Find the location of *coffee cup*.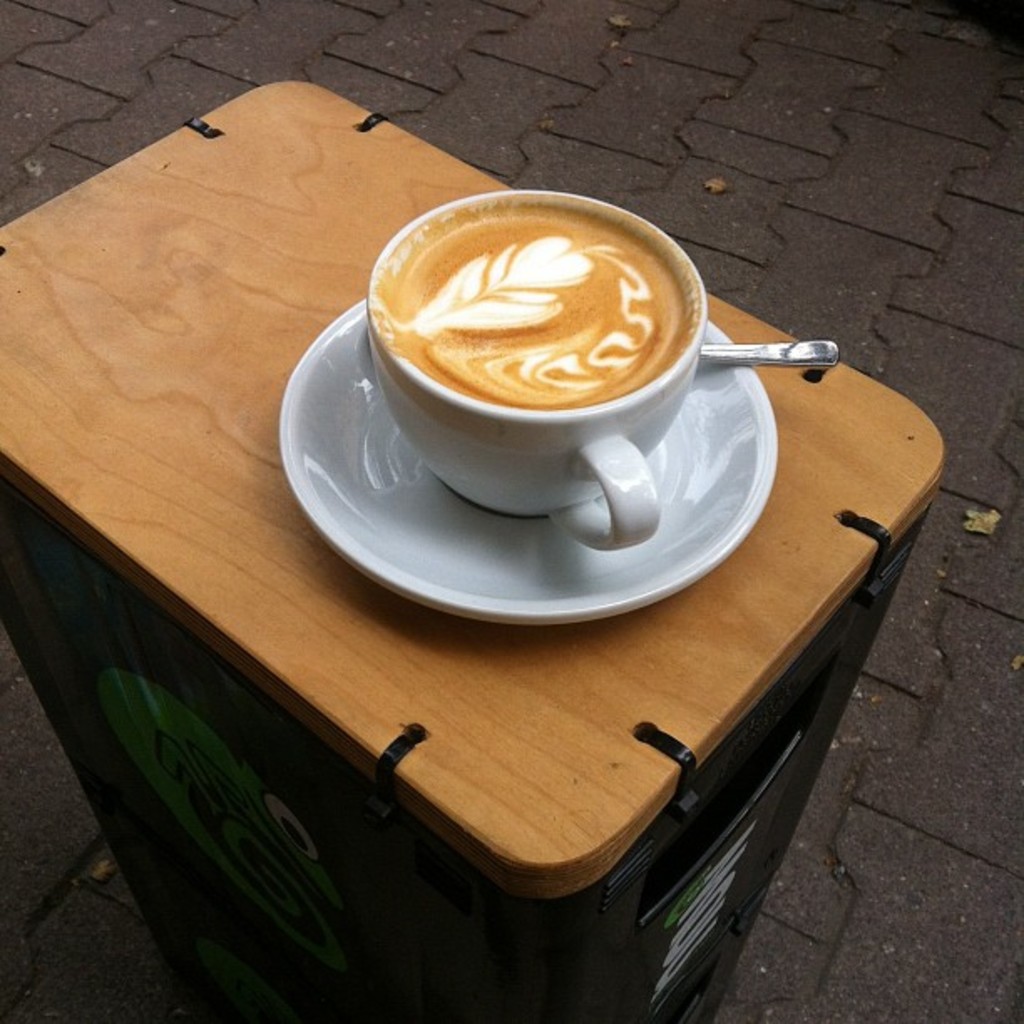
Location: (356,177,709,557).
